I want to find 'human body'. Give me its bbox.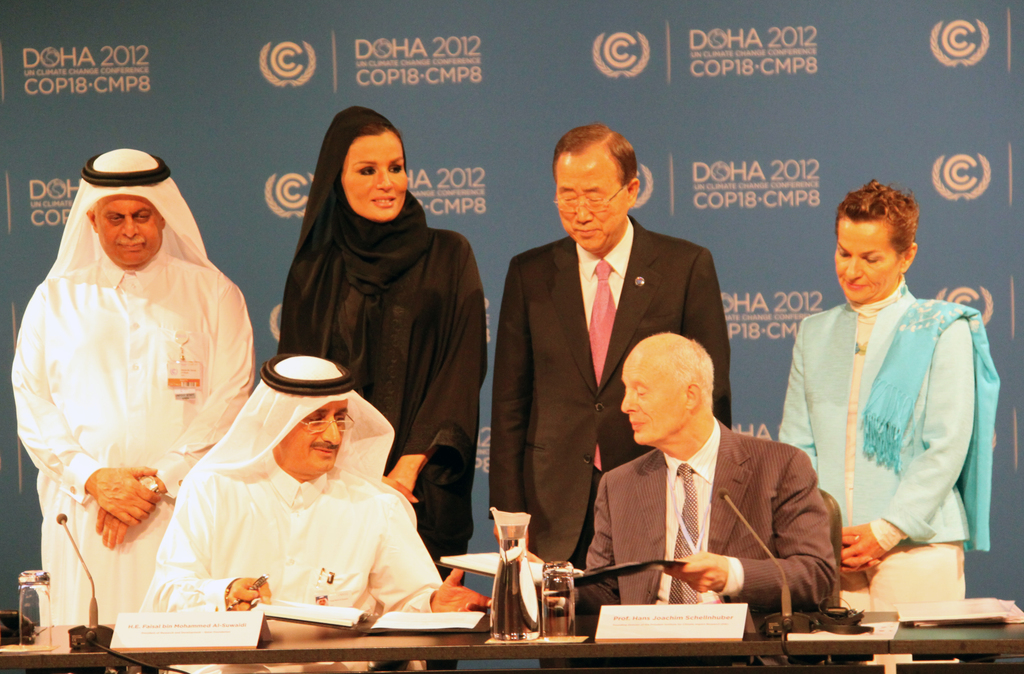
Rect(24, 174, 256, 659).
